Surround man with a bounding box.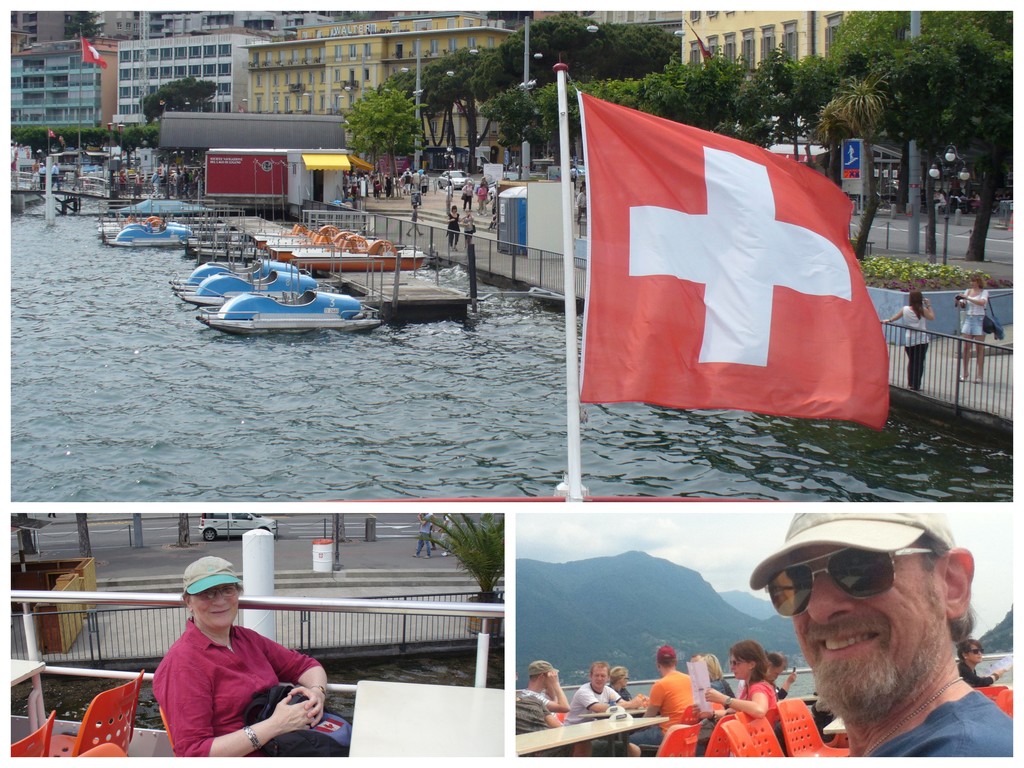
(left=557, top=658, right=642, bottom=762).
